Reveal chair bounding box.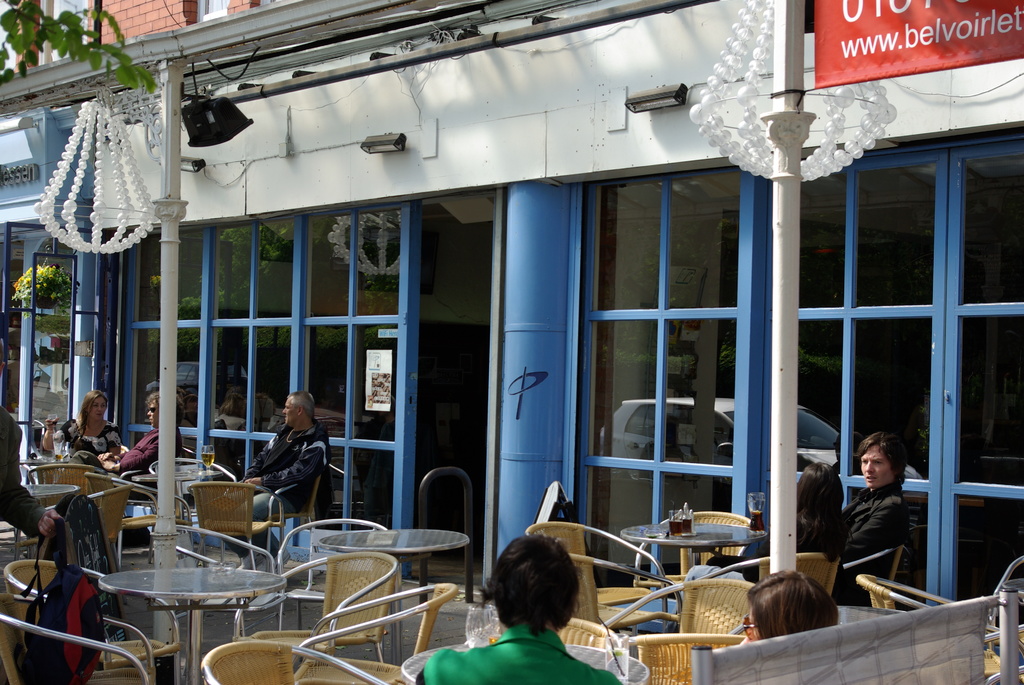
Revealed: bbox=(28, 464, 96, 484).
